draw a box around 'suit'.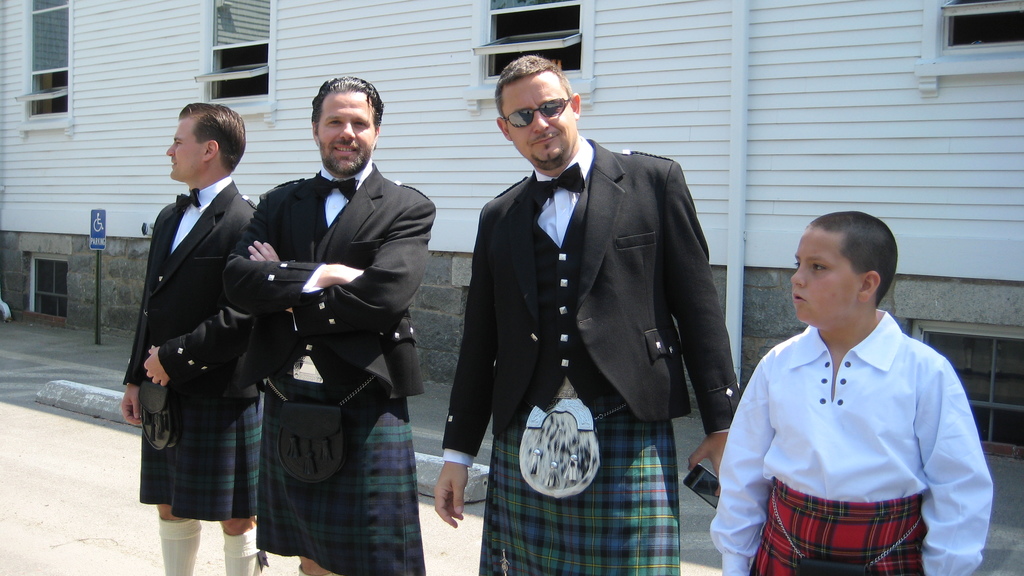
pyautogui.locateOnScreen(124, 175, 264, 410).
